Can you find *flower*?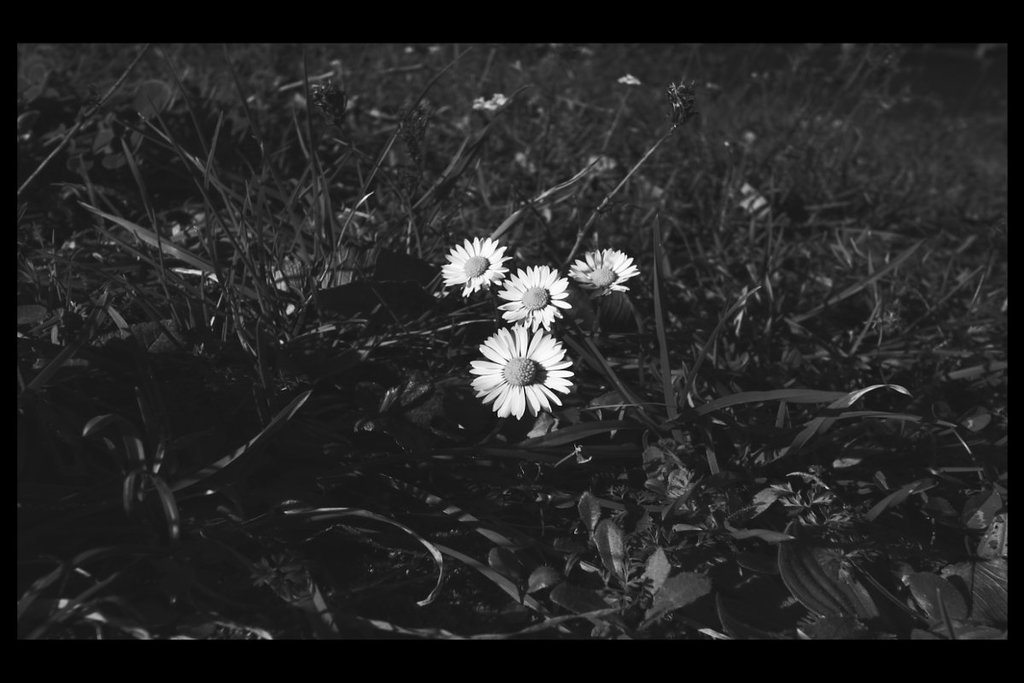
Yes, bounding box: box=[468, 317, 578, 417].
